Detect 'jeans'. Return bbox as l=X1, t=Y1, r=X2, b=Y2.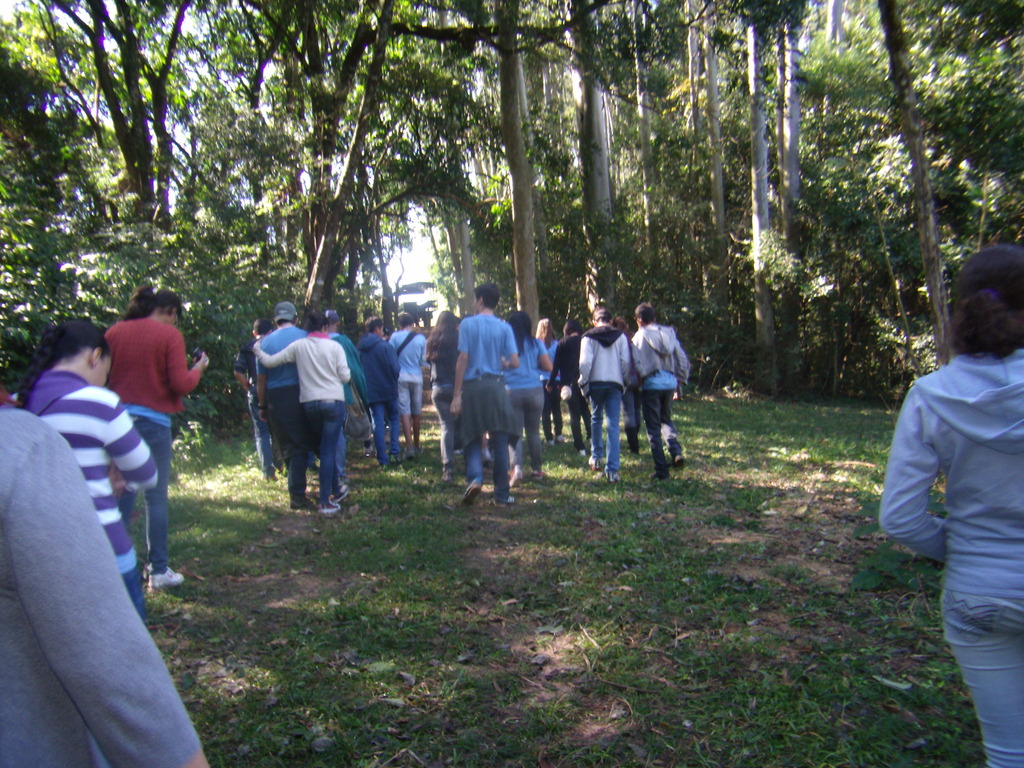
l=571, t=394, r=598, b=449.
